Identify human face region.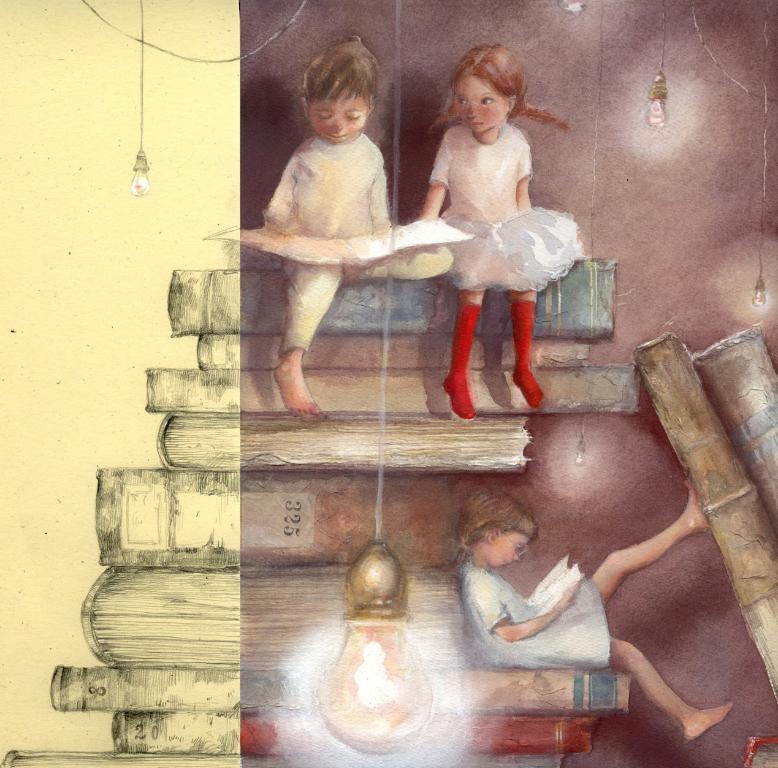
Region: BBox(309, 89, 367, 140).
